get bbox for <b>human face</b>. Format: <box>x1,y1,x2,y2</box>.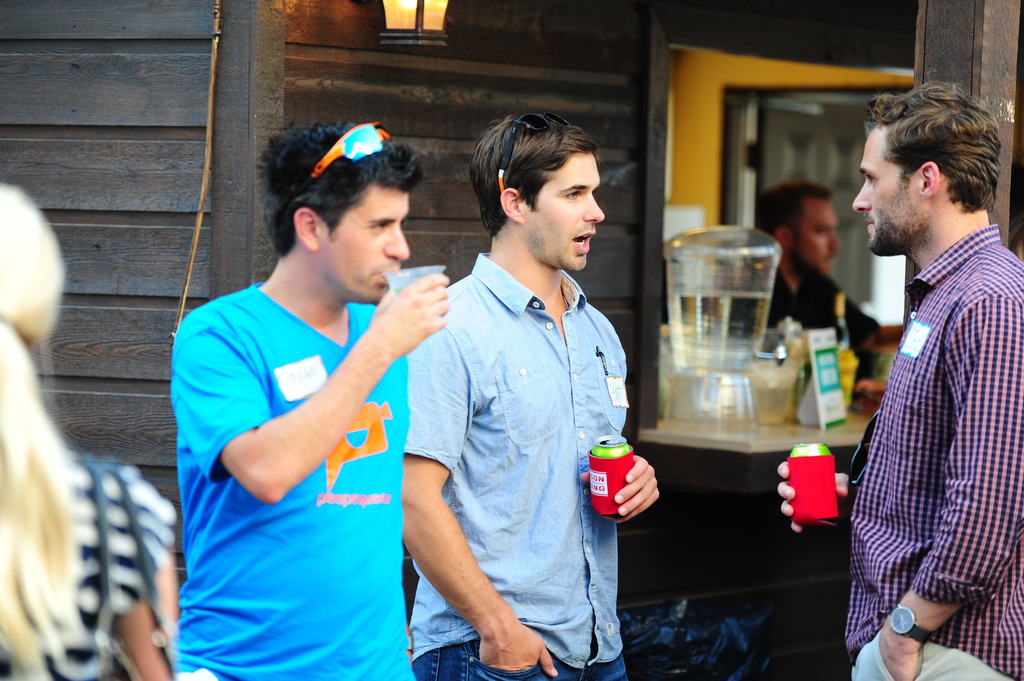
<box>521,151,607,272</box>.
